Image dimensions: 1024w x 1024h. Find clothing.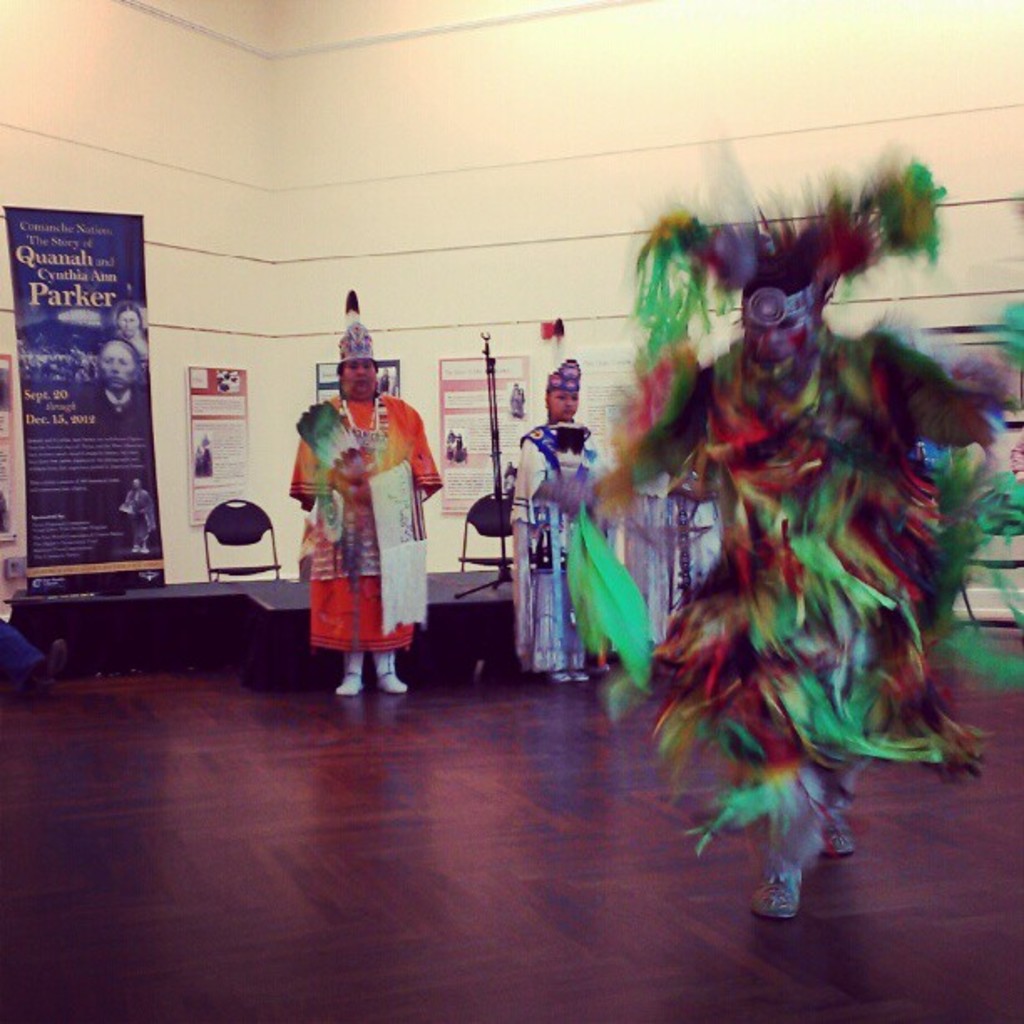
l=286, t=360, r=430, b=668.
